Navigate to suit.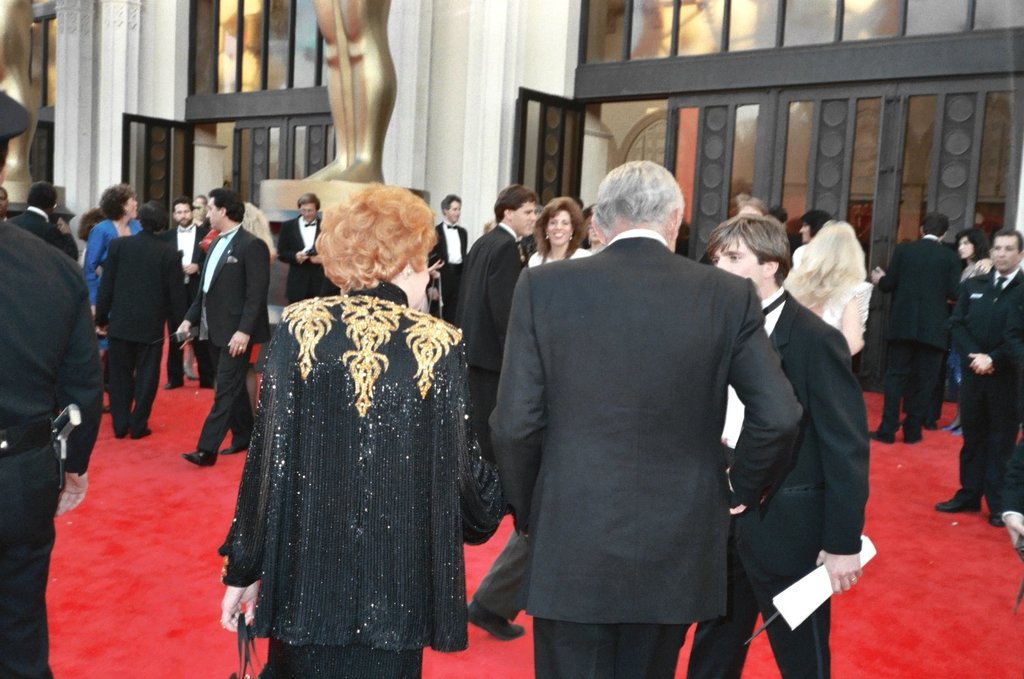
Navigation target: 434:220:470:310.
